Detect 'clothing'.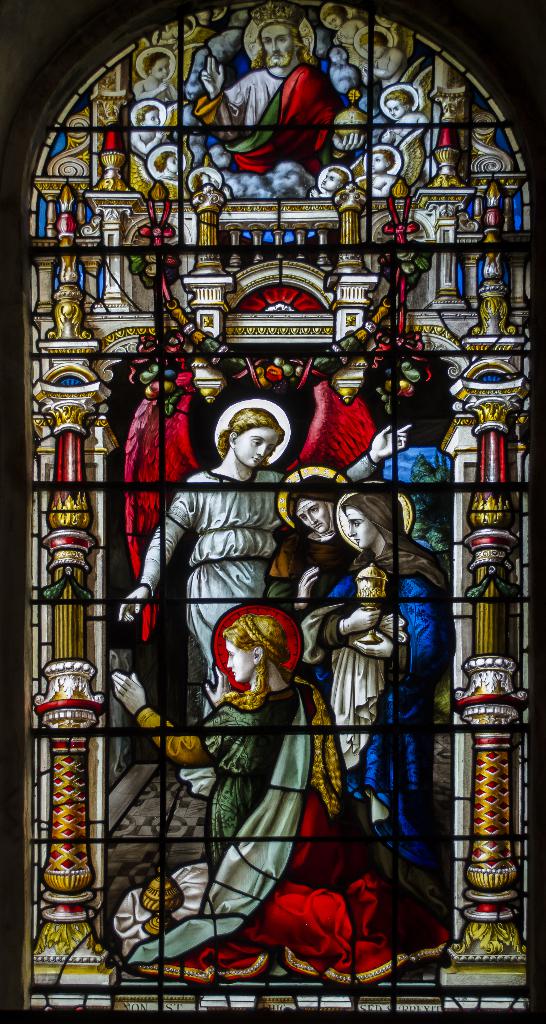
Detected at crop(138, 694, 394, 969).
